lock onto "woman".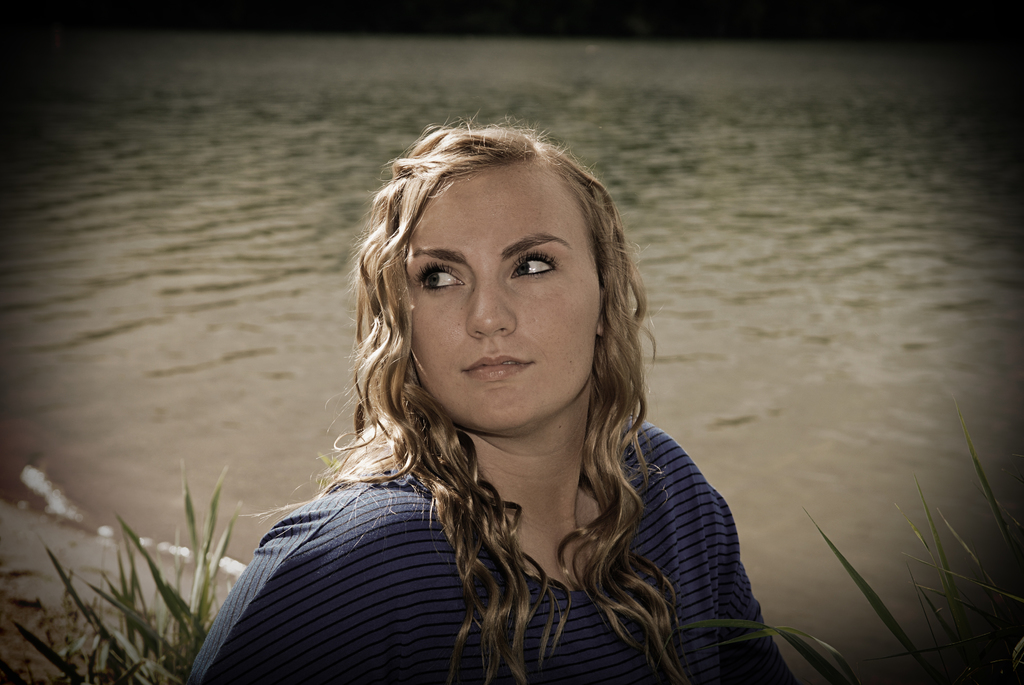
Locked: 168,111,785,679.
